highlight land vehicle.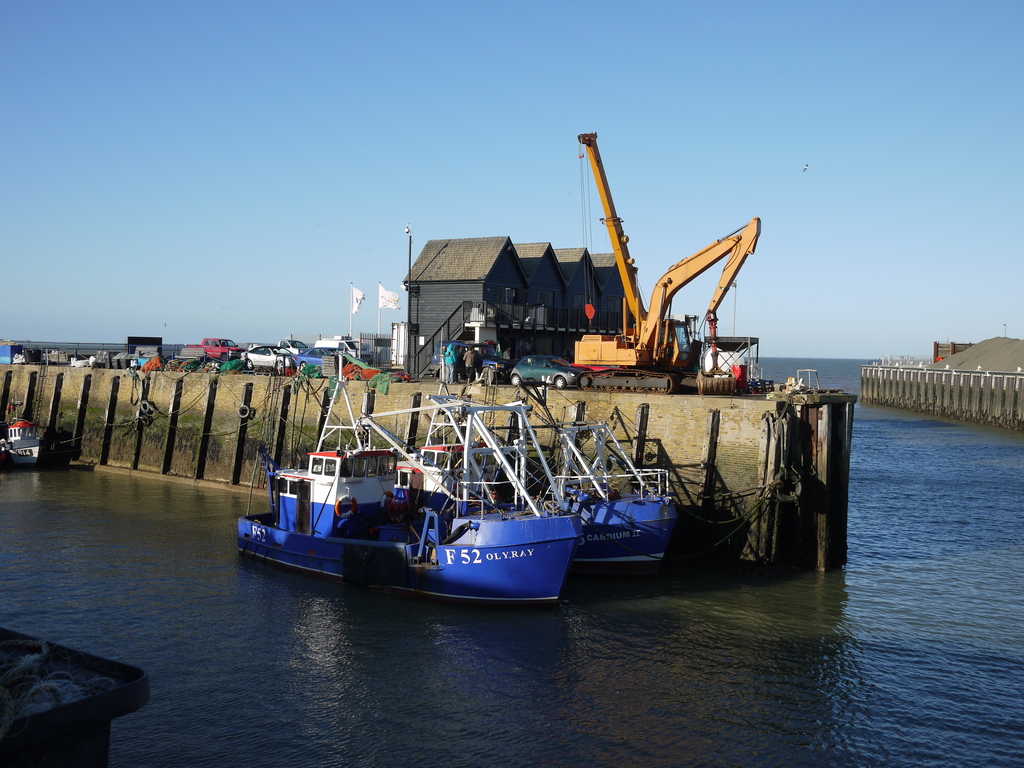
Highlighted region: (577,130,762,393).
